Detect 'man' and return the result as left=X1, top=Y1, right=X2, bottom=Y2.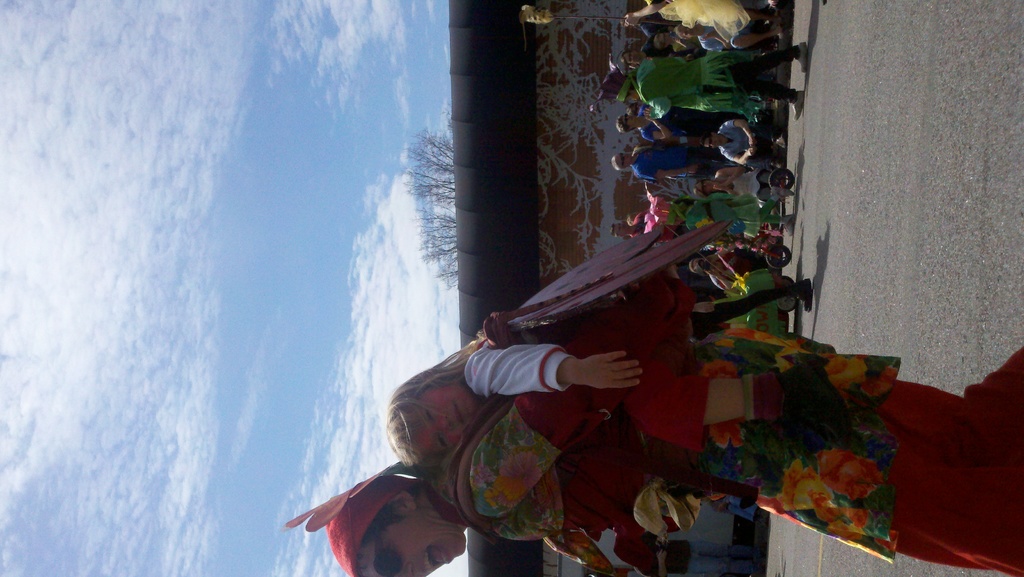
left=611, top=142, right=788, bottom=181.
